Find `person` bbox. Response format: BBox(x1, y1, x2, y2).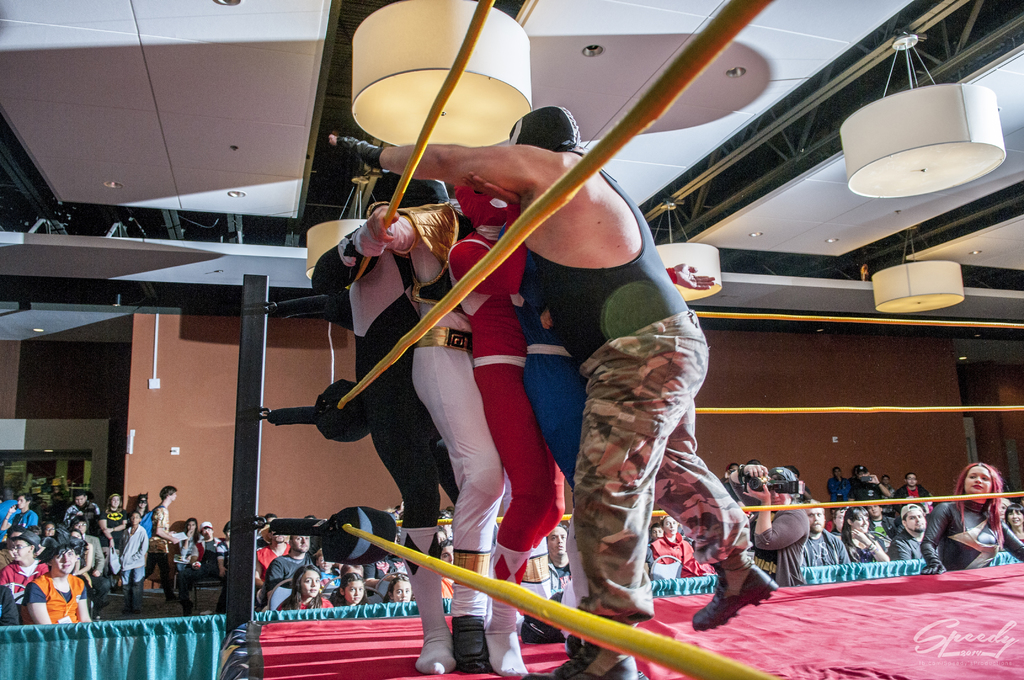
BBox(369, 565, 415, 603).
